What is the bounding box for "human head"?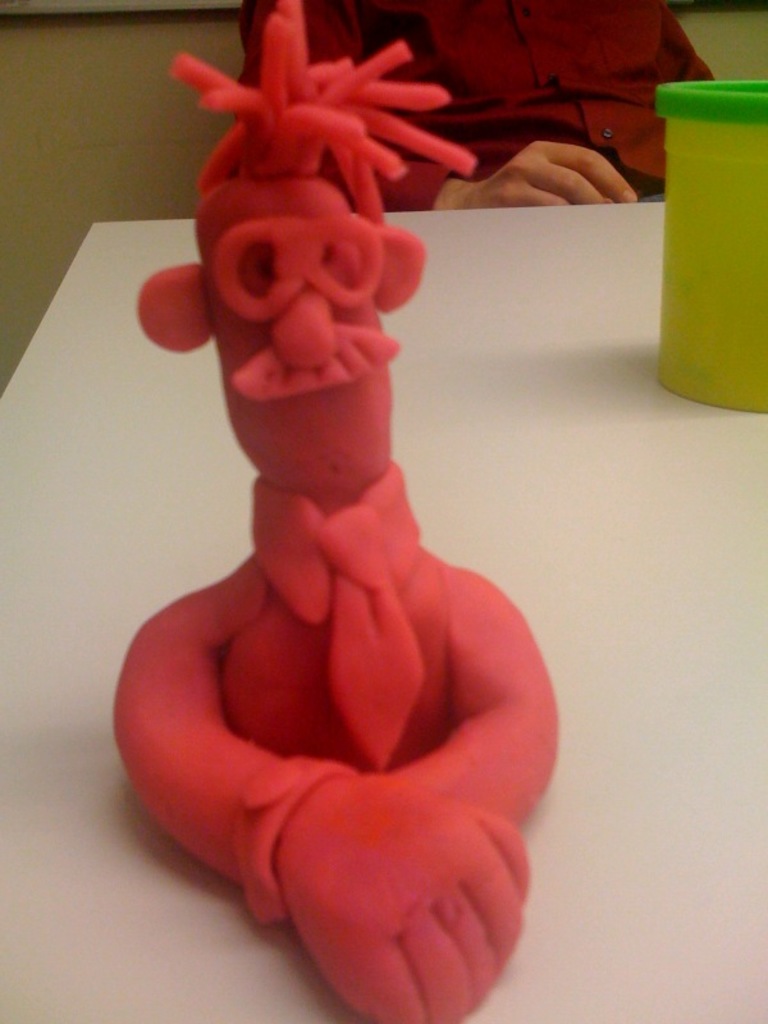
BBox(170, 138, 456, 435).
